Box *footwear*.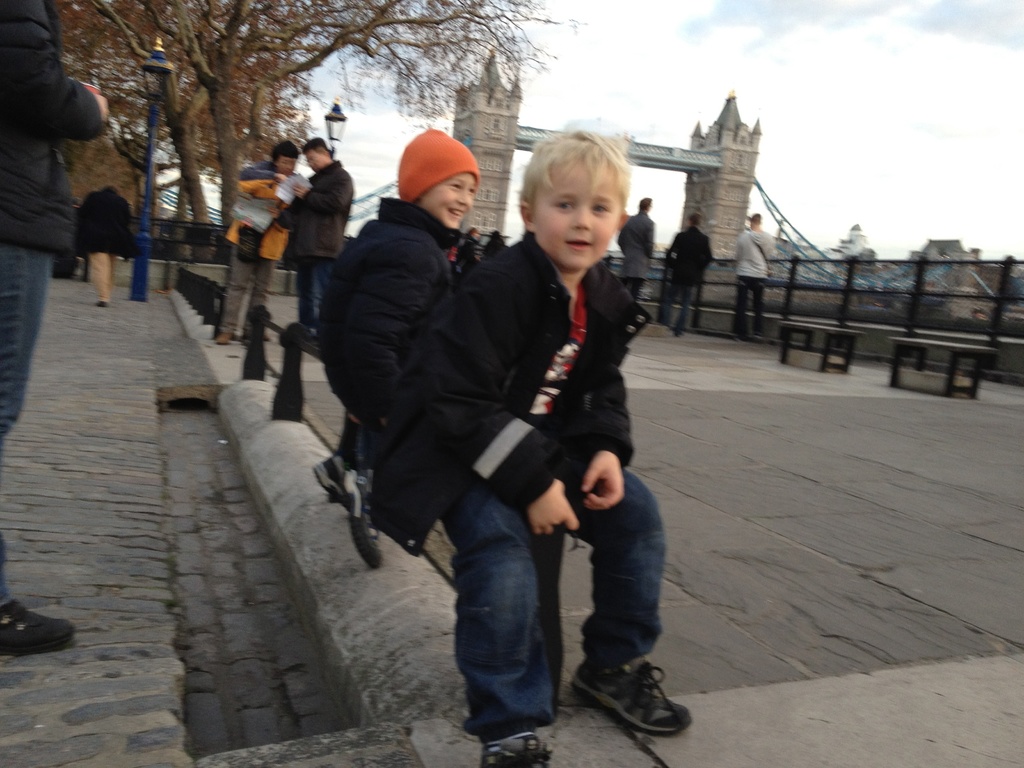
x1=481 y1=732 x2=551 y2=767.
